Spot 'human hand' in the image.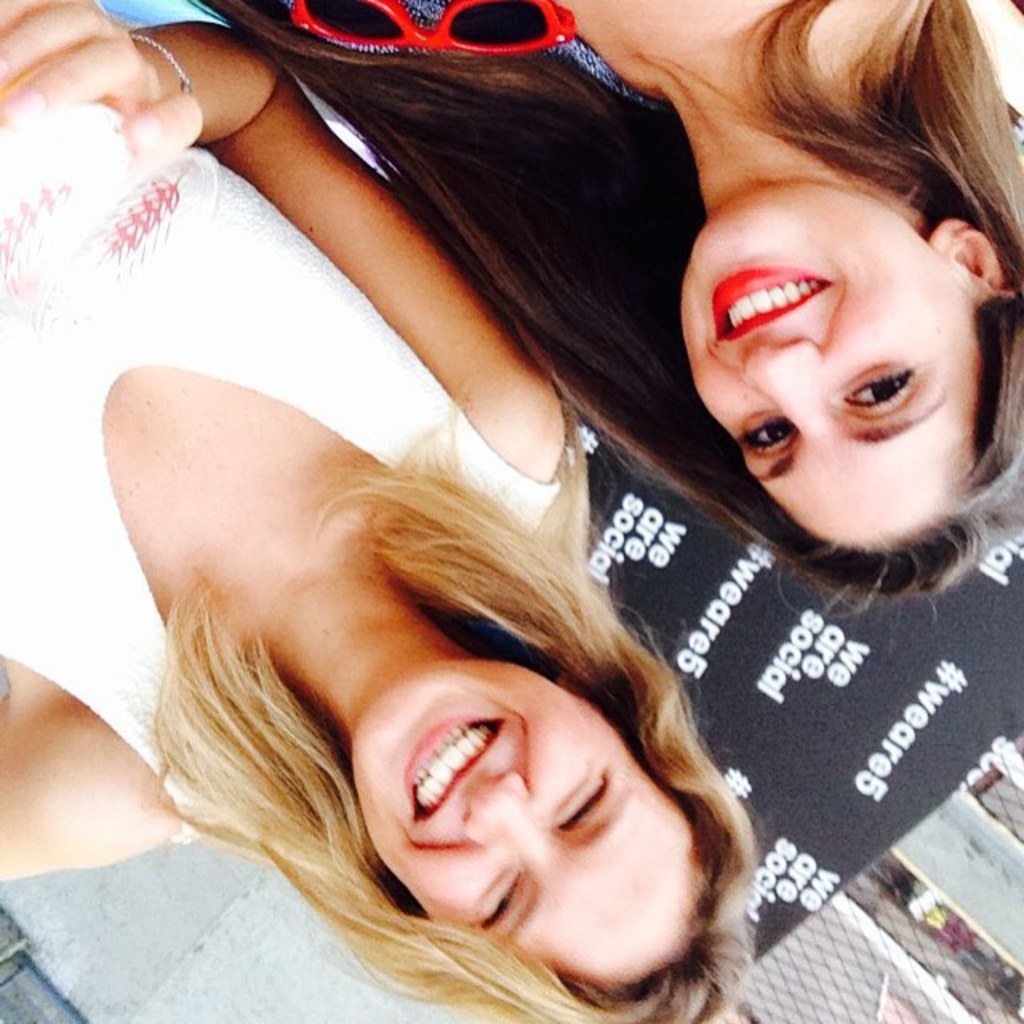
'human hand' found at x1=5, y1=0, x2=205, y2=210.
